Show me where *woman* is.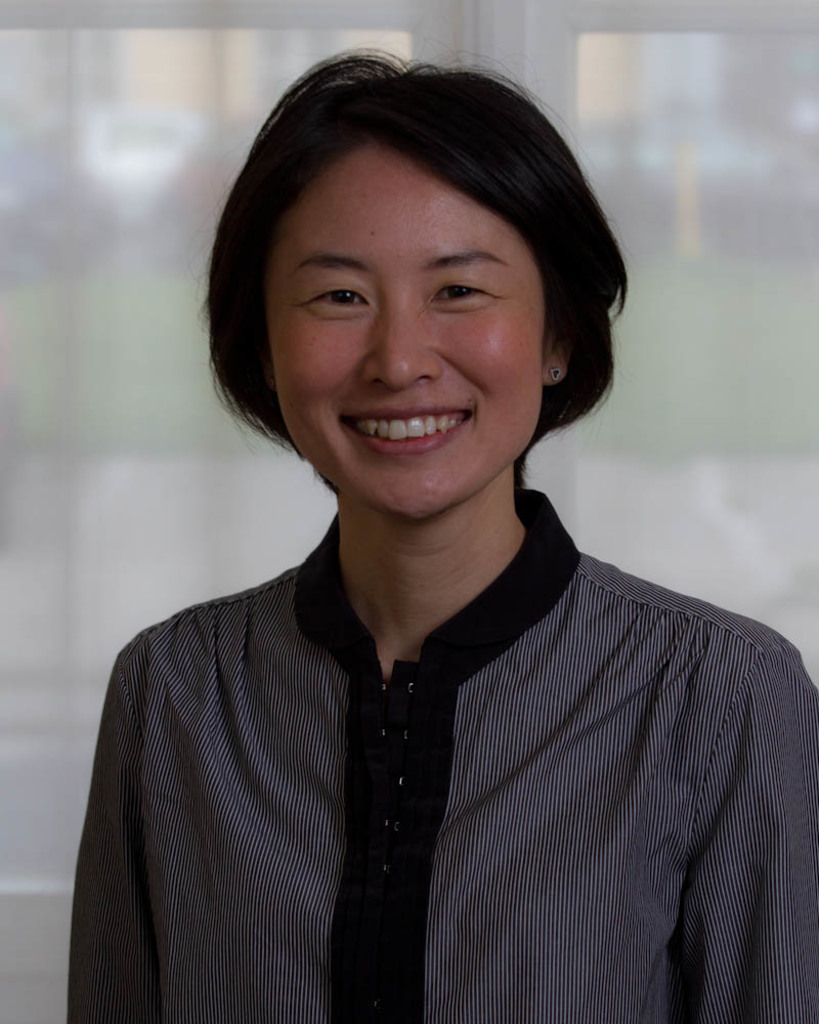
*woman* is at <box>12,53,818,1007</box>.
